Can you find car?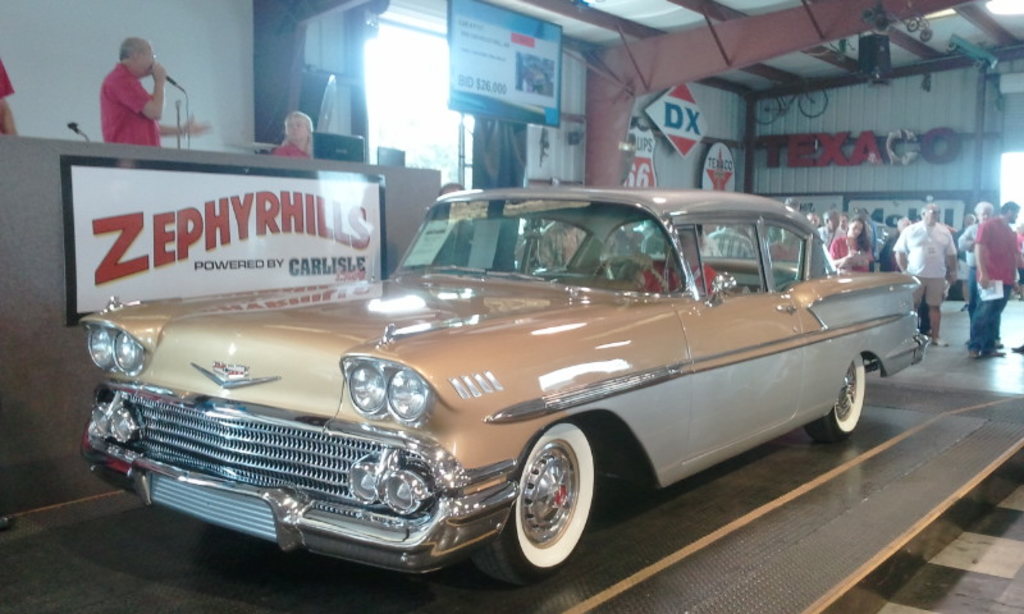
Yes, bounding box: 70/188/945/591.
